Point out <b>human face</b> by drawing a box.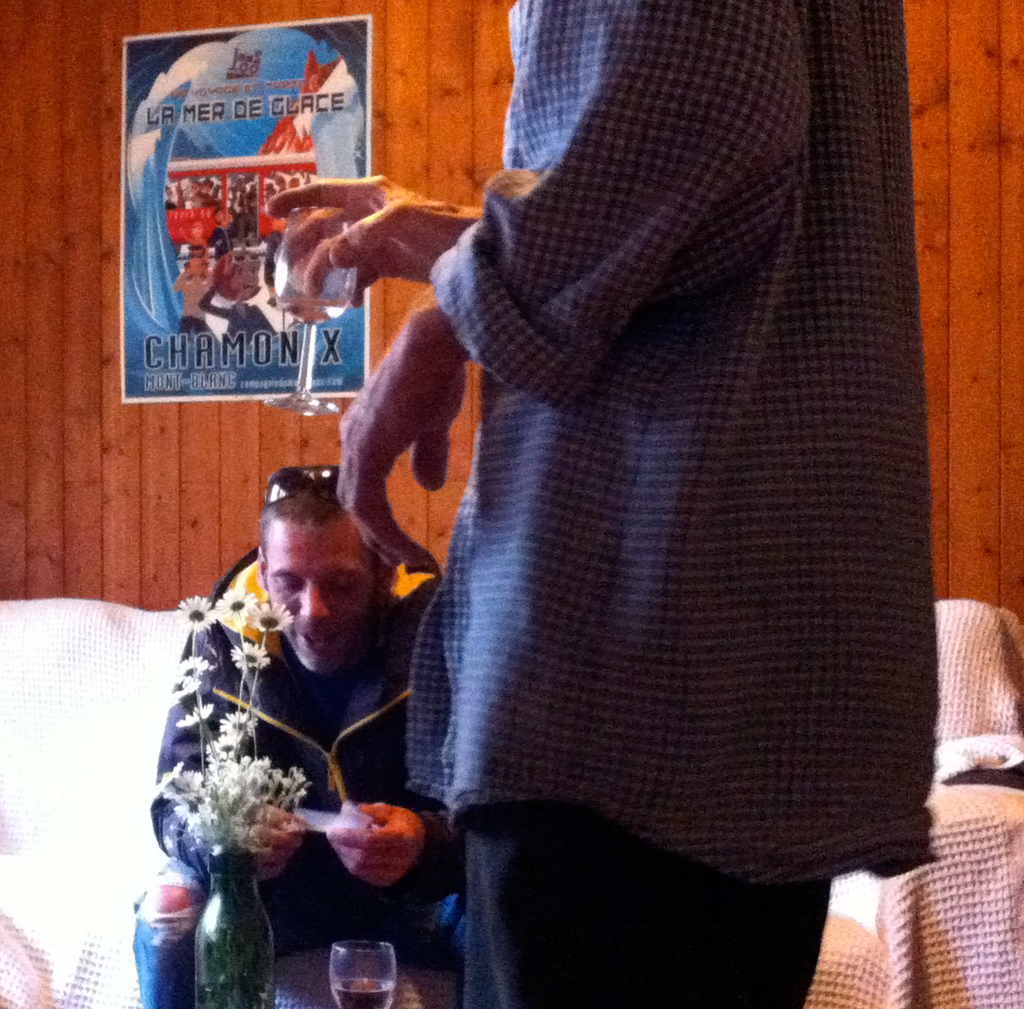
268, 520, 374, 678.
